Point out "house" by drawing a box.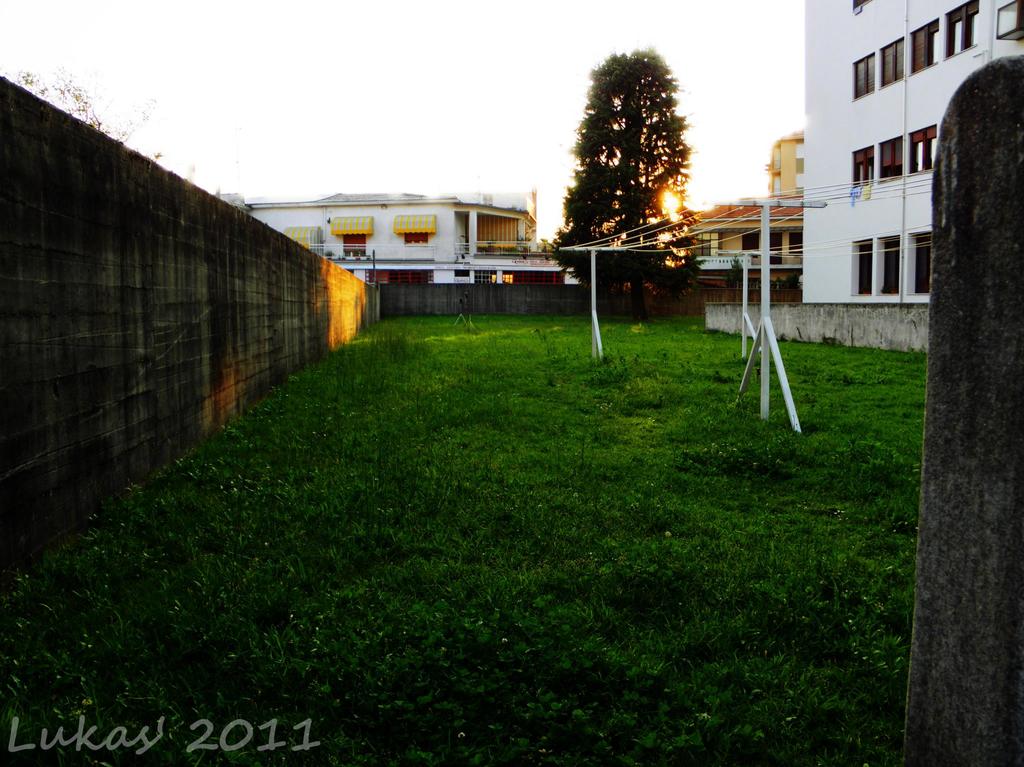
[237,178,579,288].
